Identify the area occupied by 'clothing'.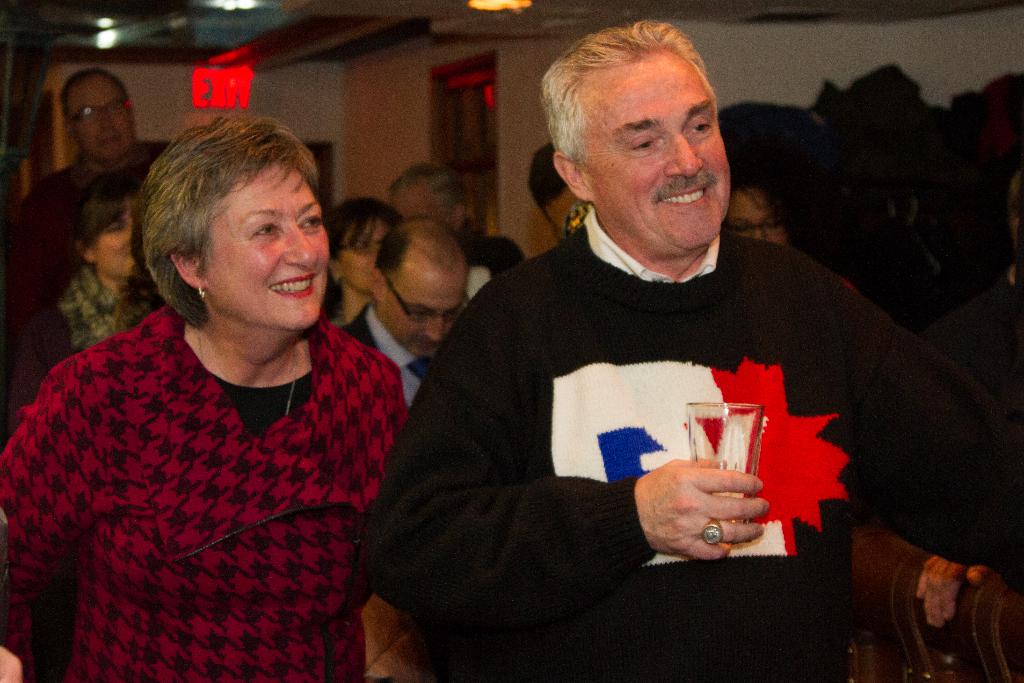
Area: BBox(5, 145, 161, 264).
